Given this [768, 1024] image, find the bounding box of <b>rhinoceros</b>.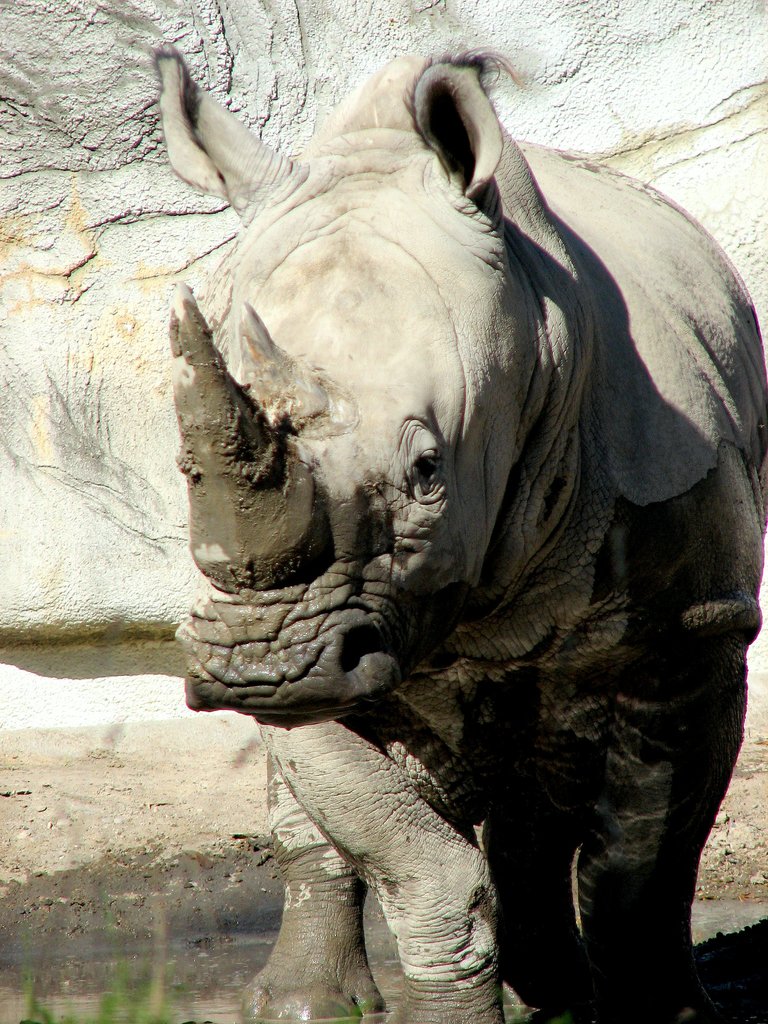
detection(140, 49, 767, 1023).
